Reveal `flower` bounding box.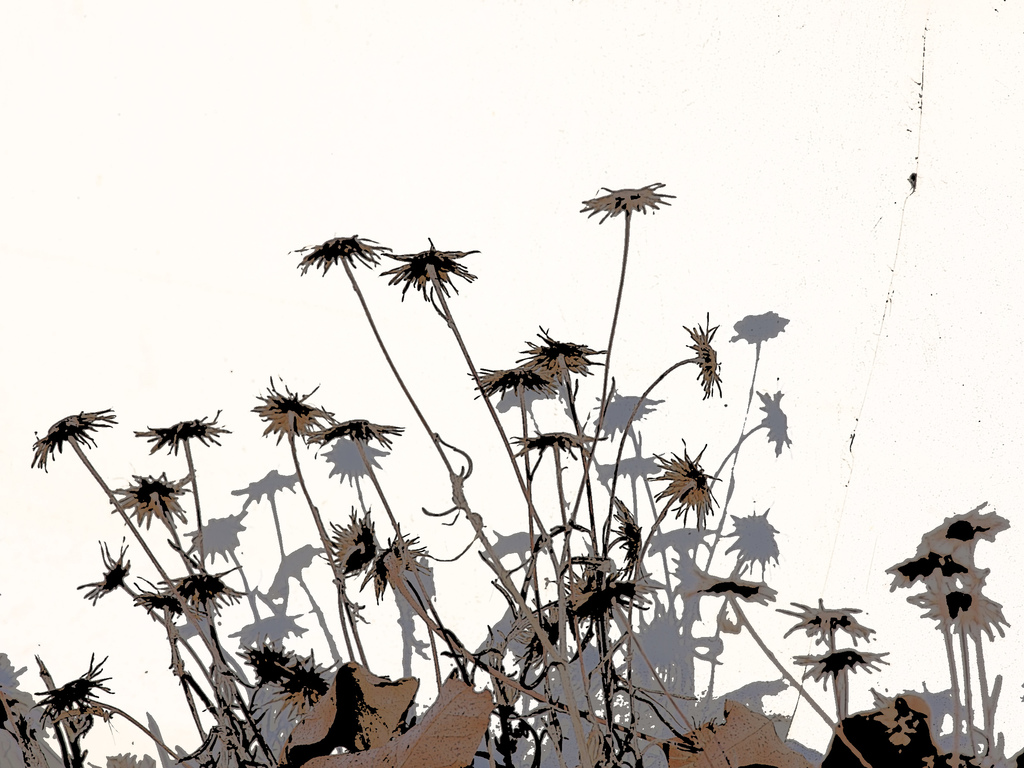
Revealed: left=110, top=467, right=196, bottom=524.
